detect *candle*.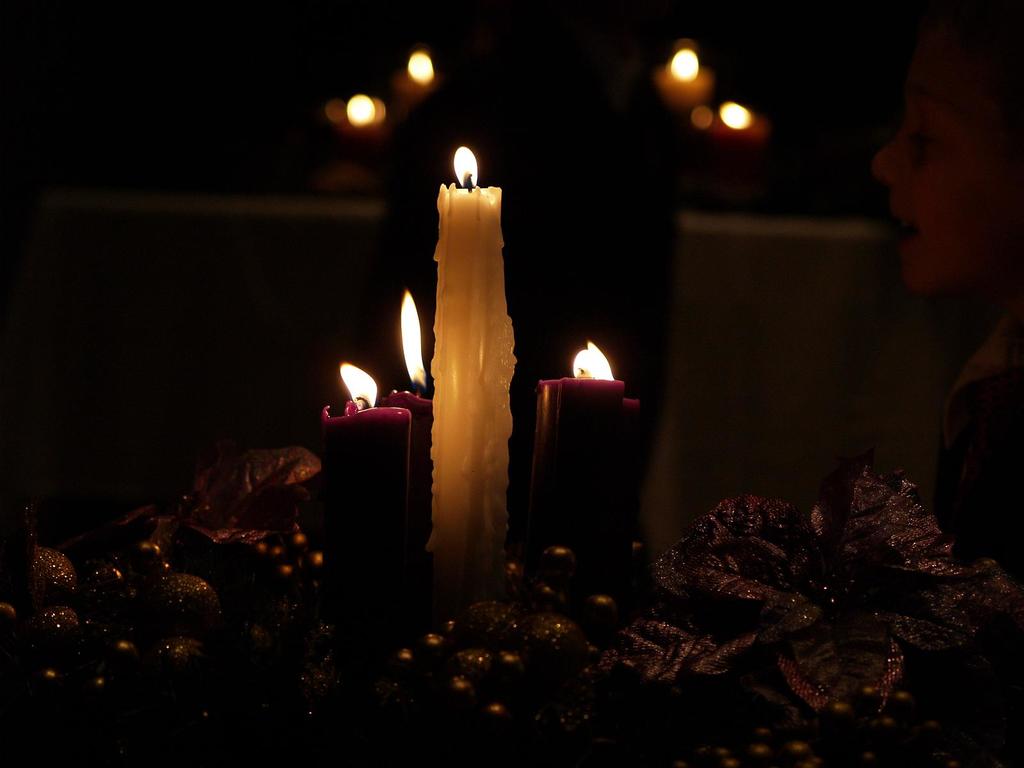
Detected at 317:363:410:522.
